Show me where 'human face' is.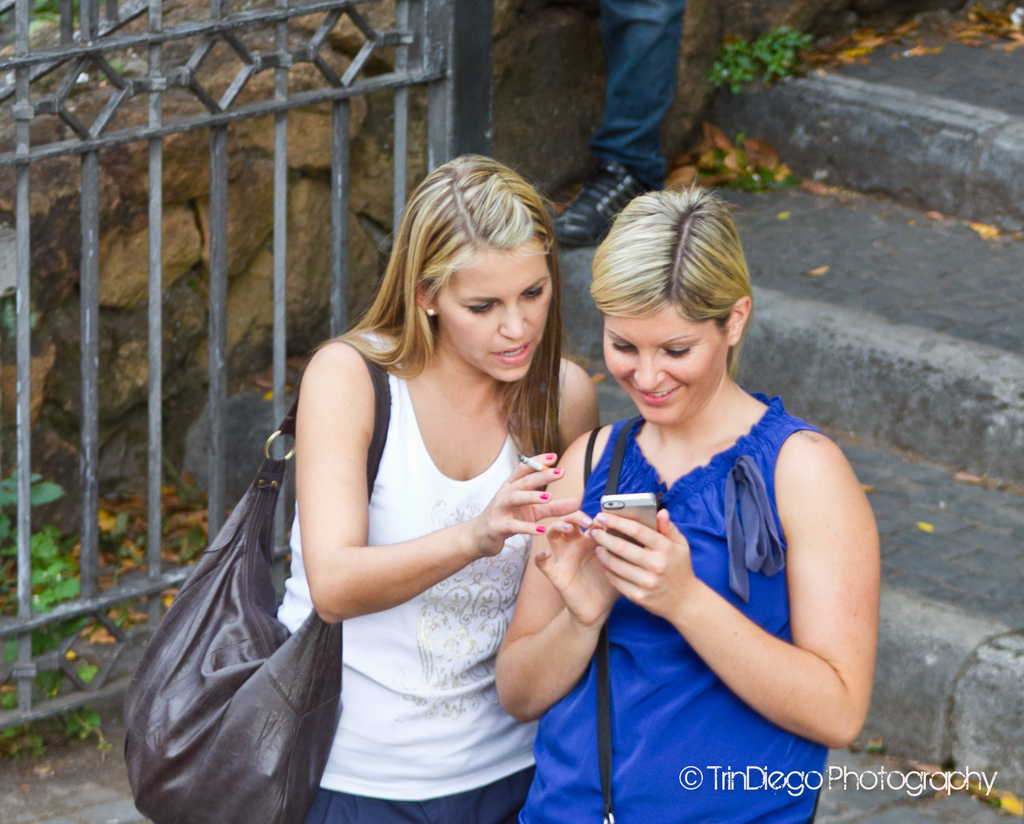
'human face' is at Rect(600, 298, 731, 424).
